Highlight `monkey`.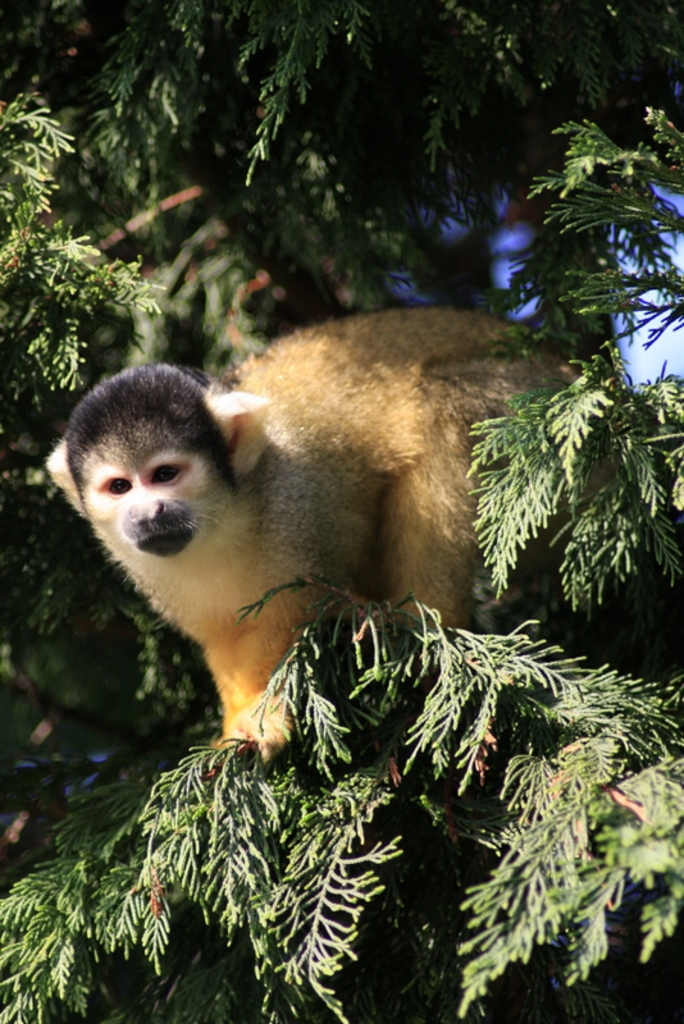
Highlighted region: box(36, 316, 553, 804).
